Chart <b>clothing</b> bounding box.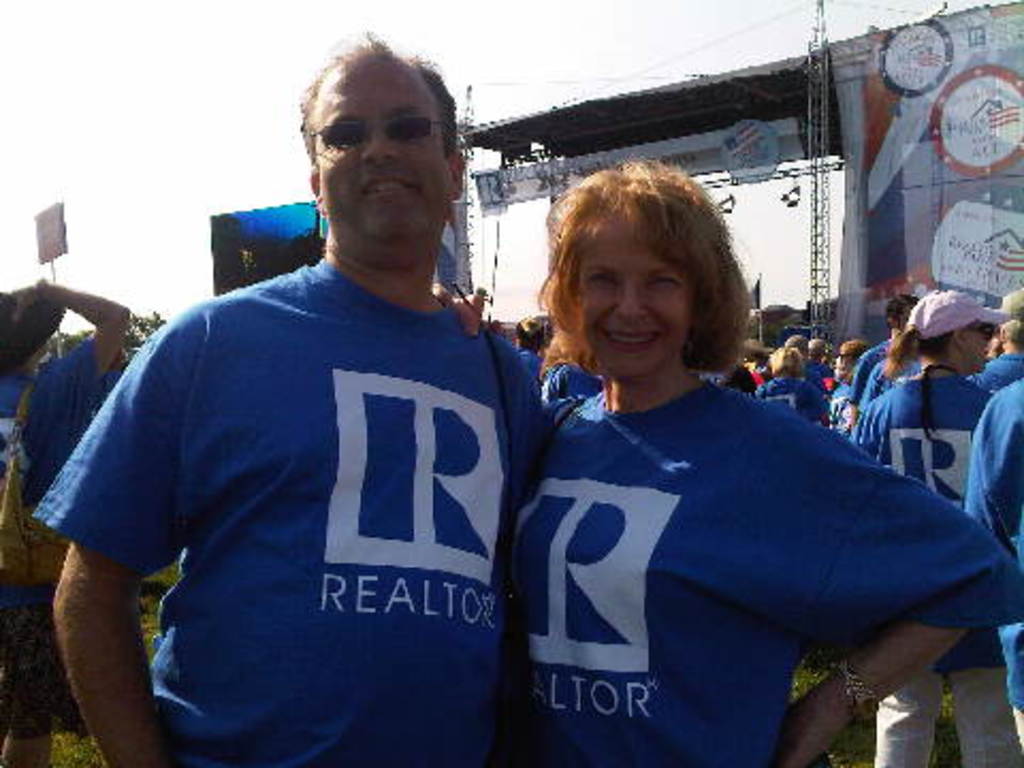
Charted: [left=849, top=371, right=998, bottom=766].
